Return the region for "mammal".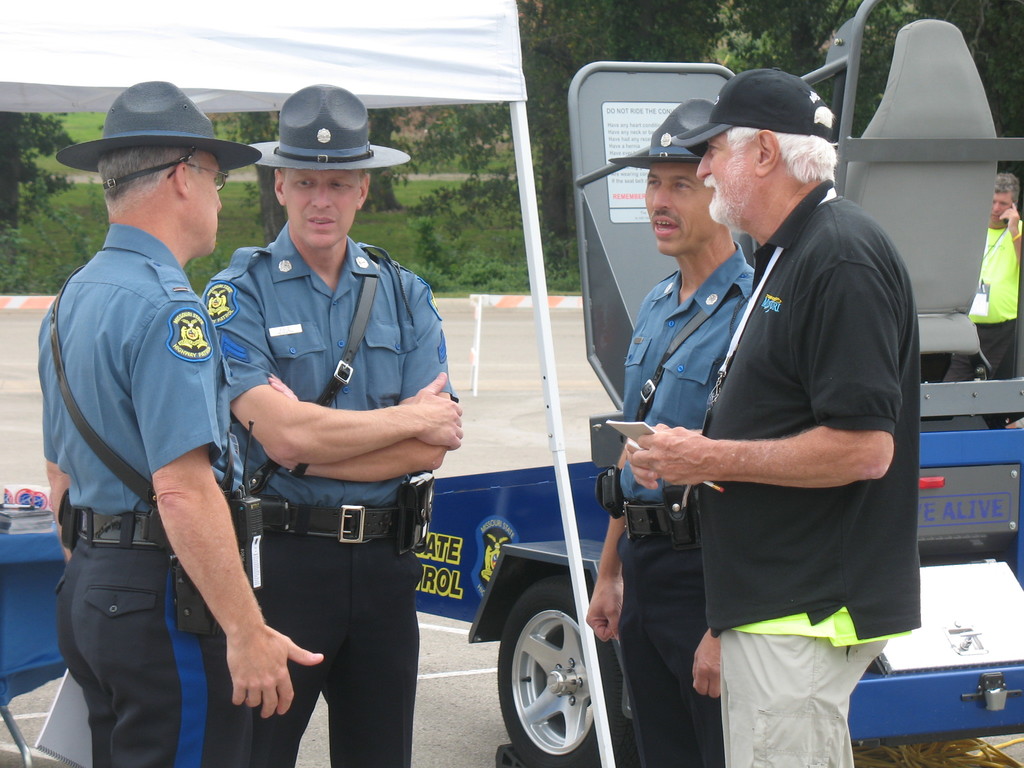
x1=963 y1=172 x2=1023 y2=431.
